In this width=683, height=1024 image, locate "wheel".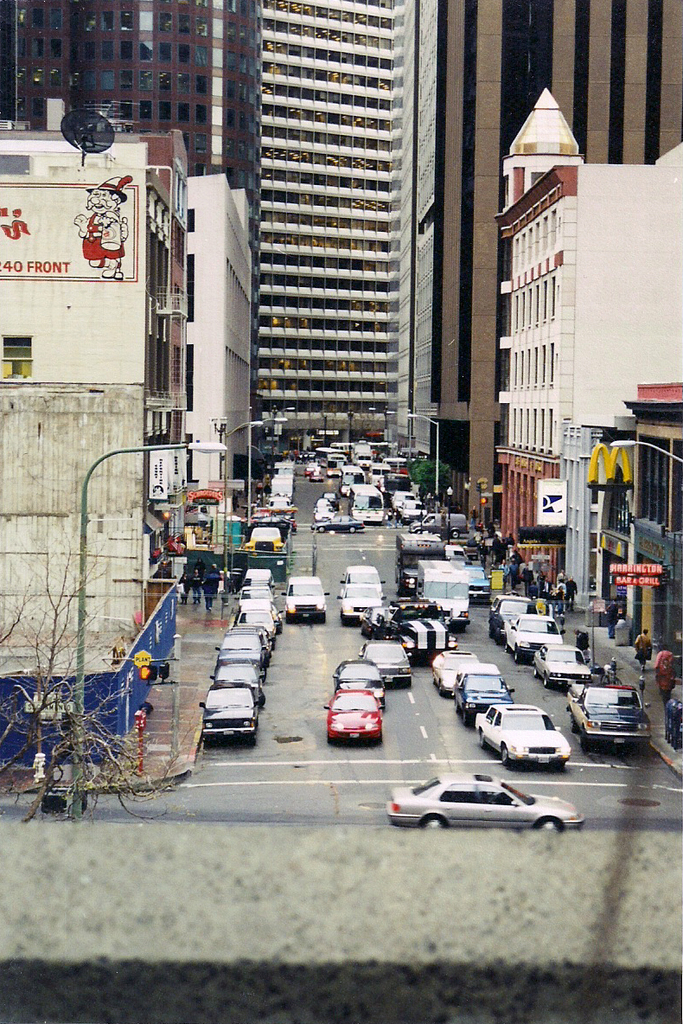
Bounding box: locate(569, 717, 576, 729).
